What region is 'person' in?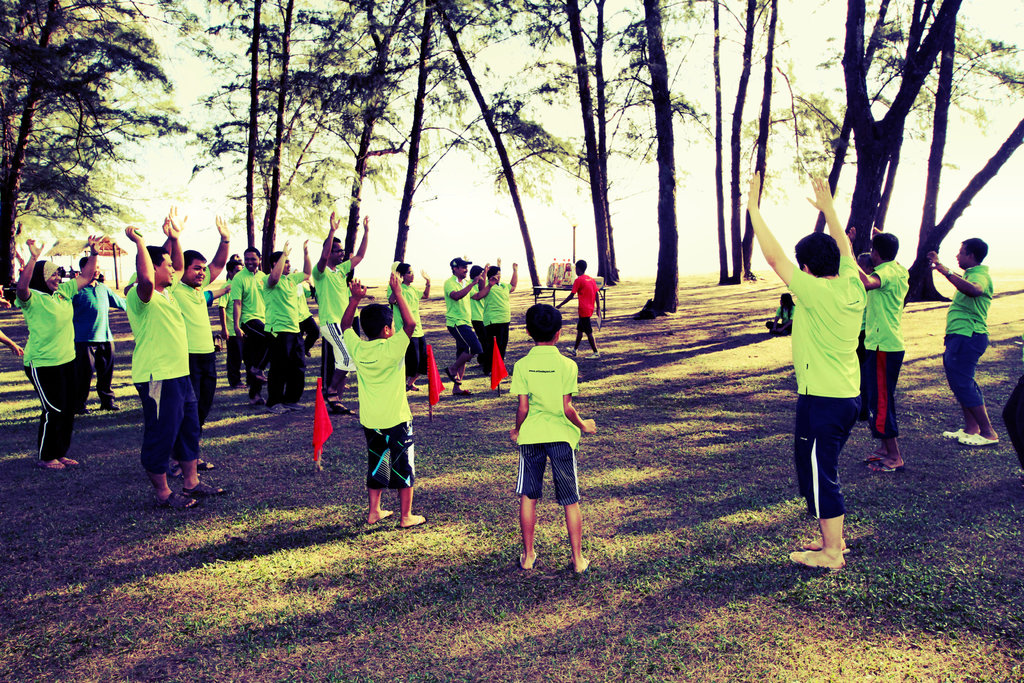
<region>495, 259, 518, 361</region>.
